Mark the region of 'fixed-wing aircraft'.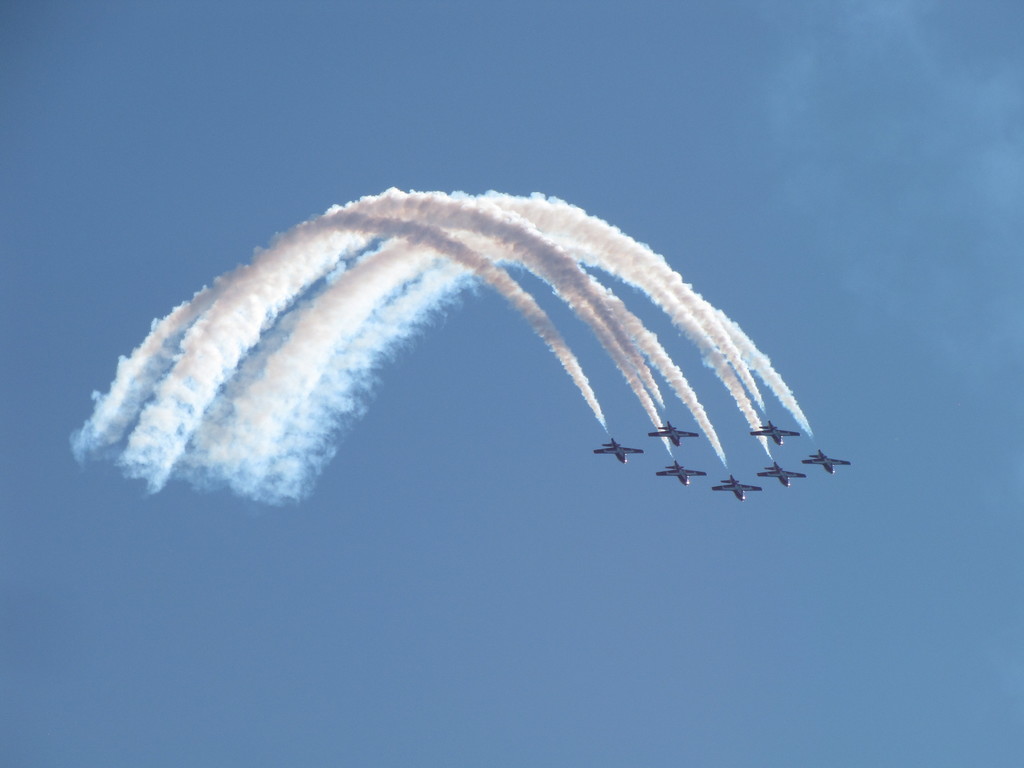
Region: select_region(645, 419, 700, 445).
